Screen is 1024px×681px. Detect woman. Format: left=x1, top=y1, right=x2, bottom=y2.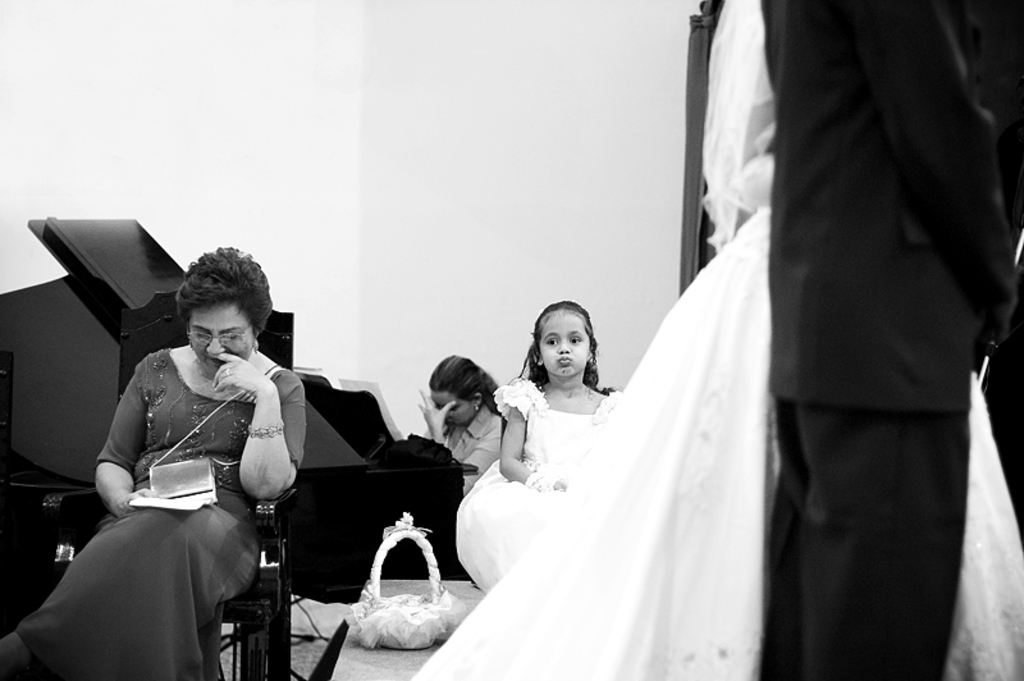
left=0, top=246, right=307, bottom=680.
